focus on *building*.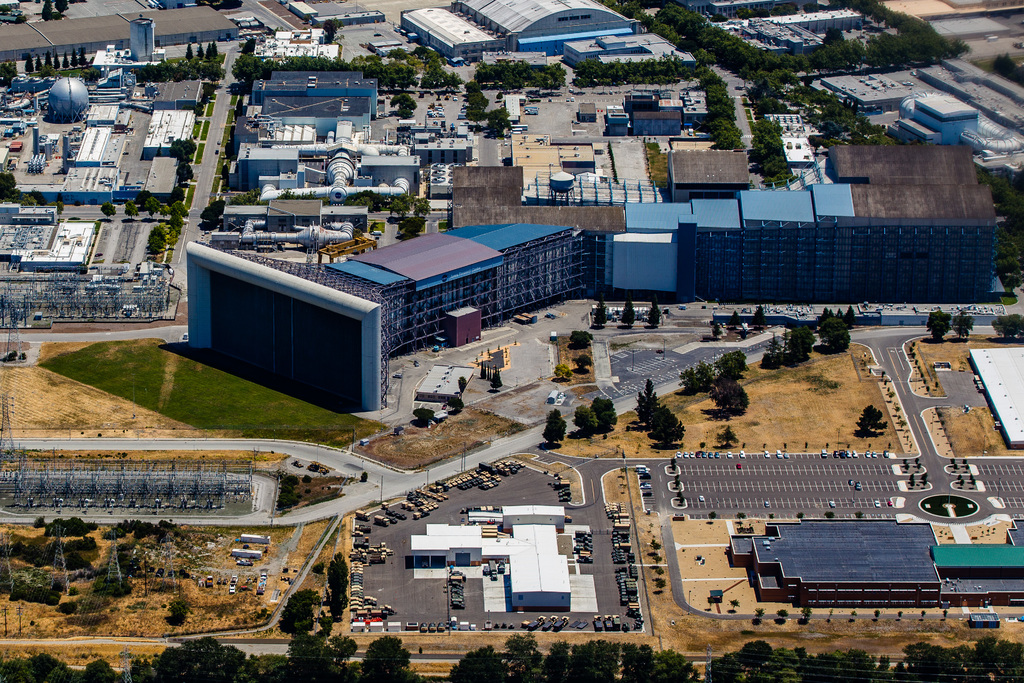
Focused at [730, 518, 1023, 607].
